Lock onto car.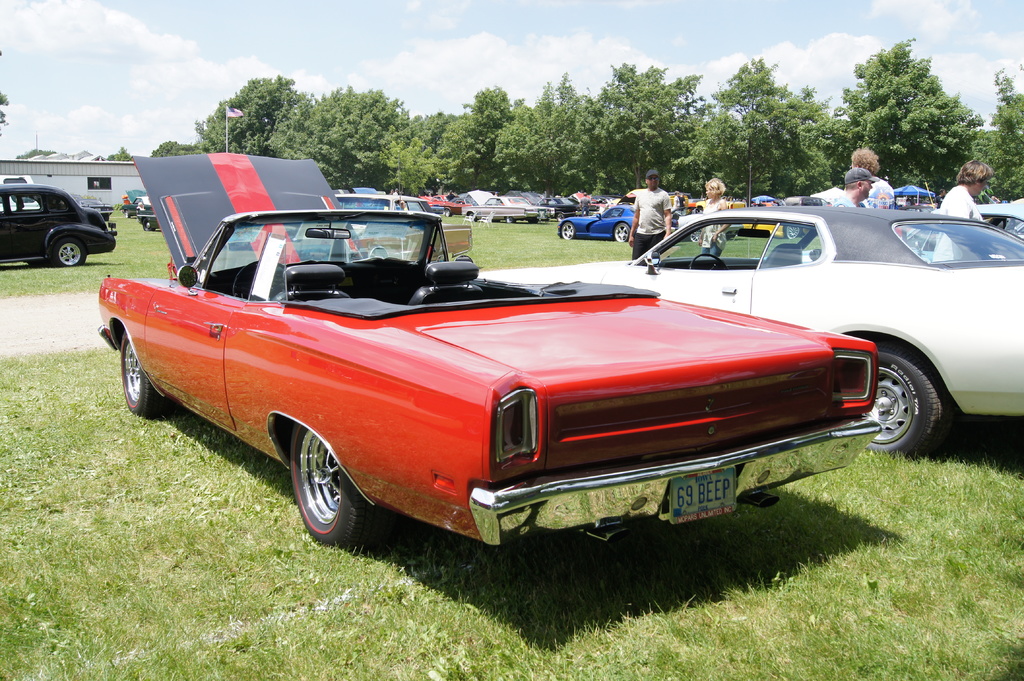
Locked: pyautogui.locateOnScreen(481, 208, 1023, 461).
